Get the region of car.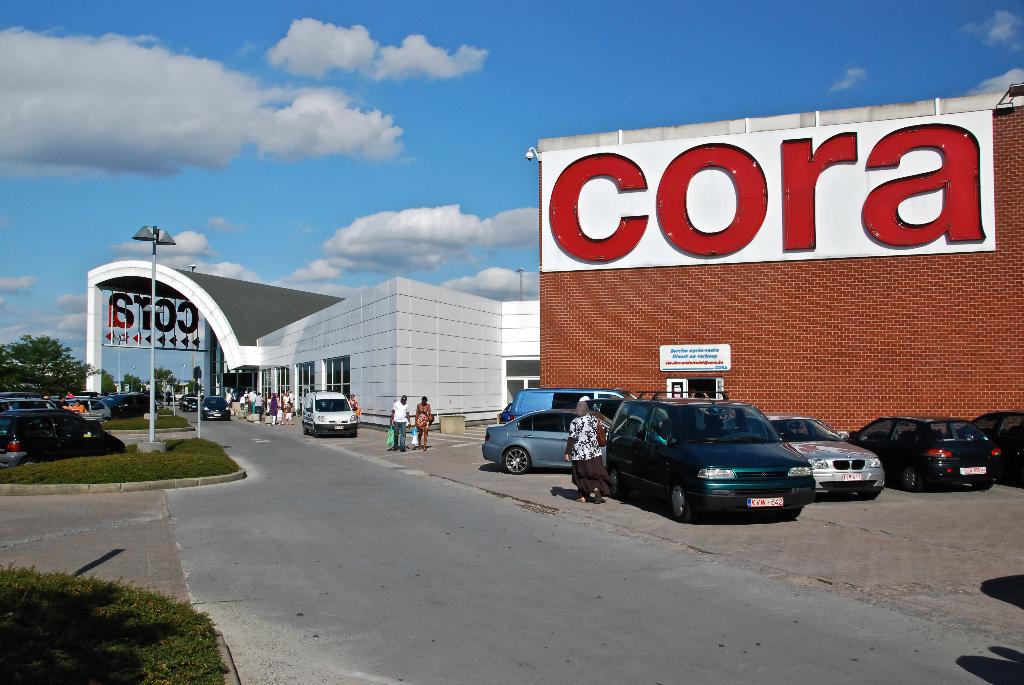
(left=953, top=408, right=1023, bottom=487).
